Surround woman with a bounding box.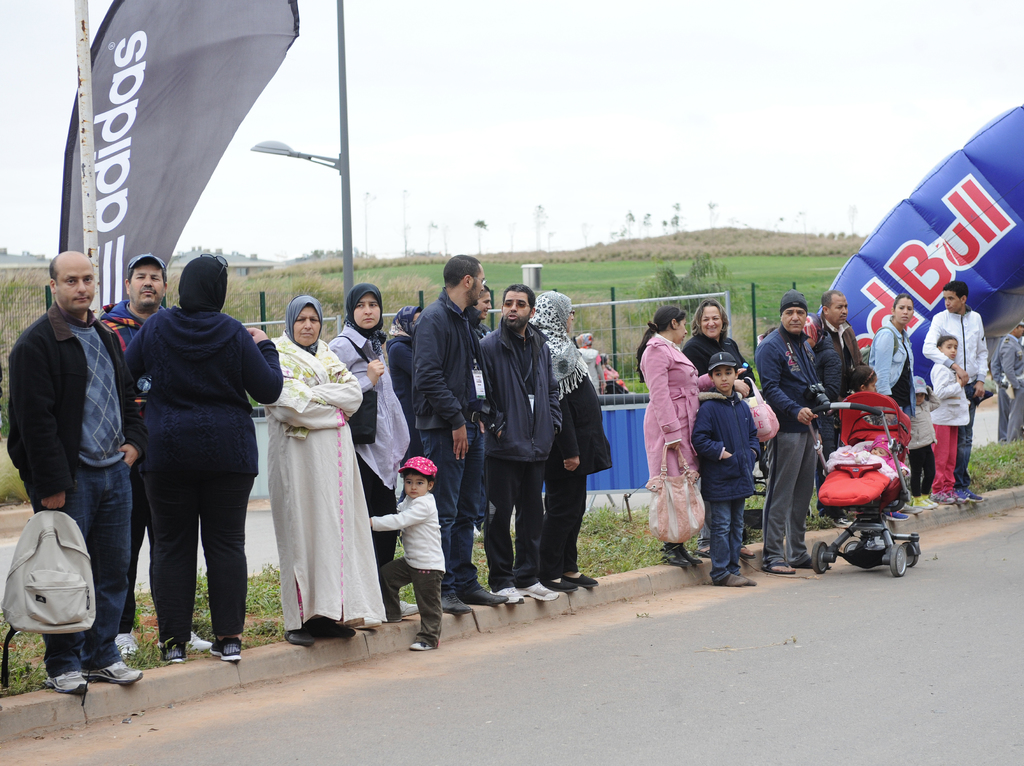
rect(533, 290, 612, 594).
